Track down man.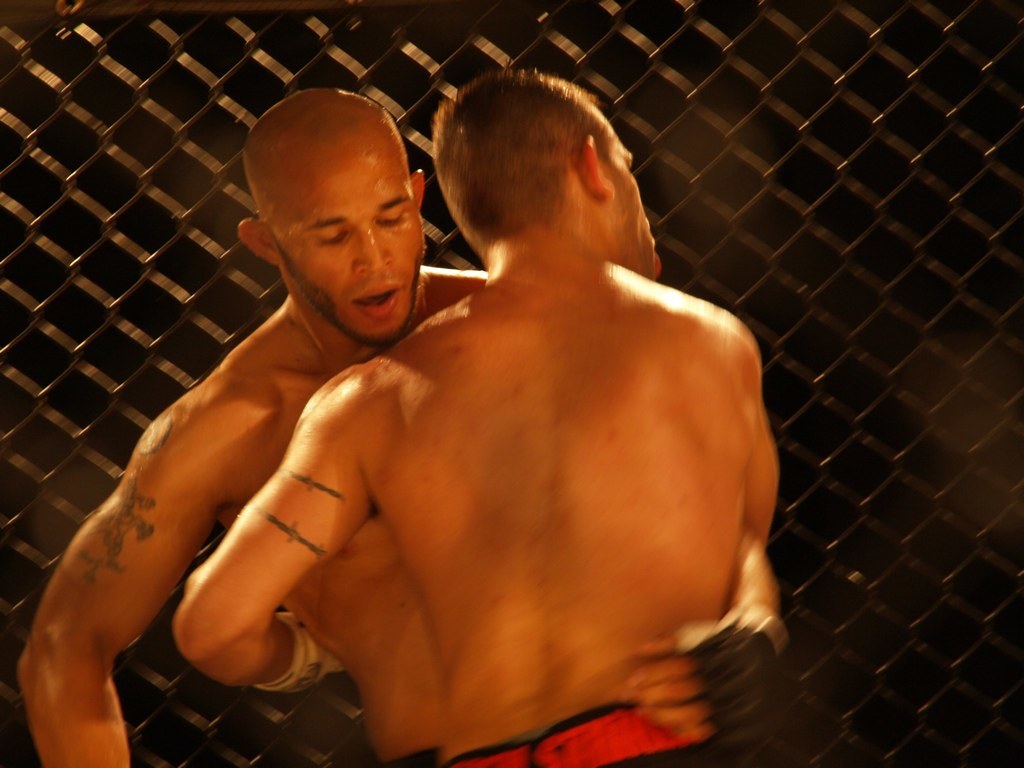
Tracked to bbox=[16, 90, 786, 767].
